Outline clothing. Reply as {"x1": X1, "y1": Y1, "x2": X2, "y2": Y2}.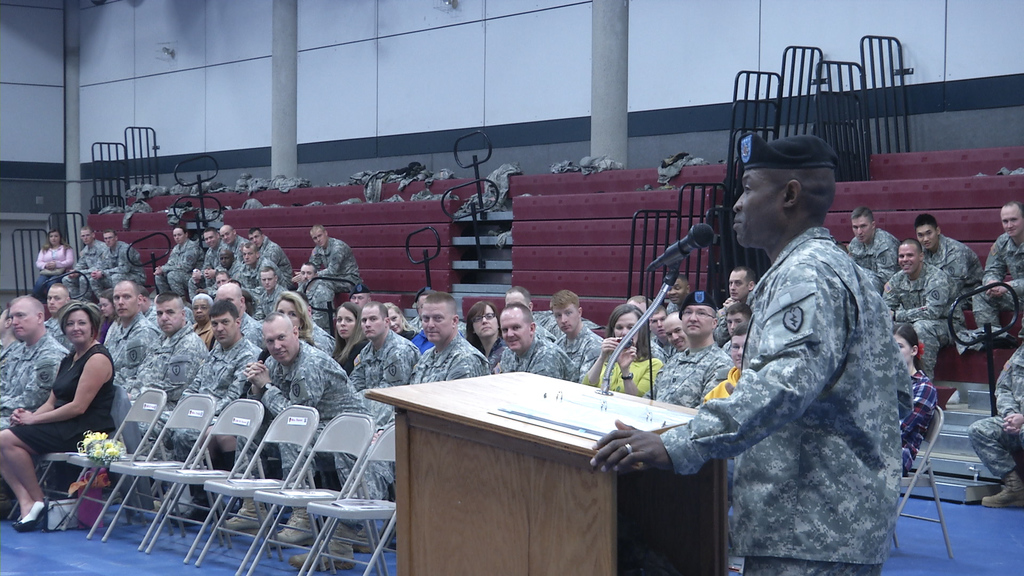
{"x1": 105, "y1": 240, "x2": 143, "y2": 282}.
